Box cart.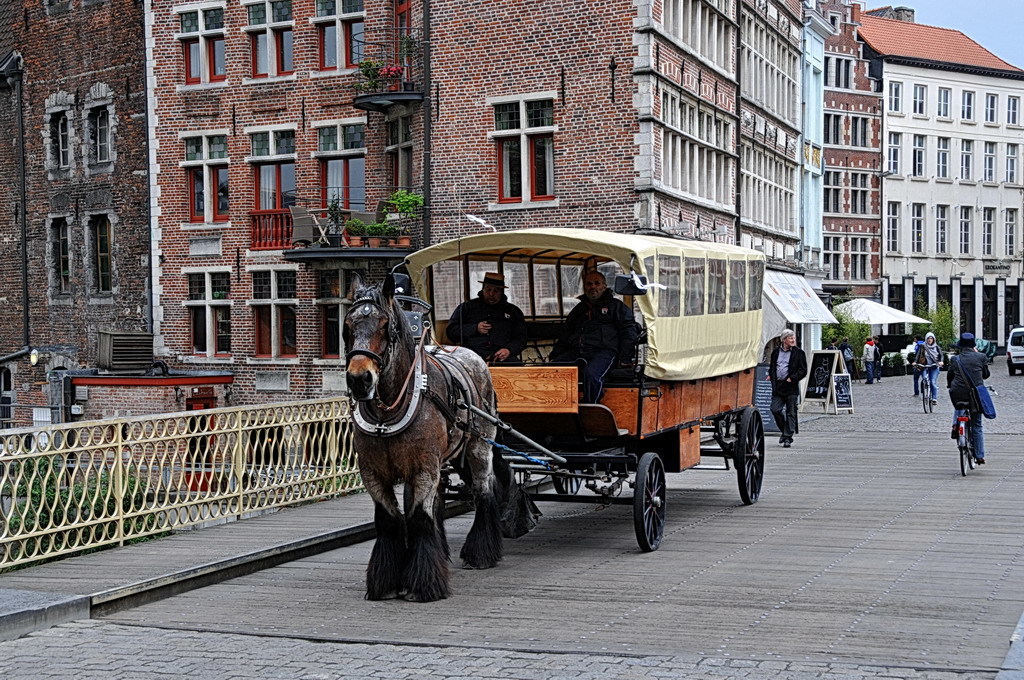
x1=370, y1=245, x2=776, y2=579.
